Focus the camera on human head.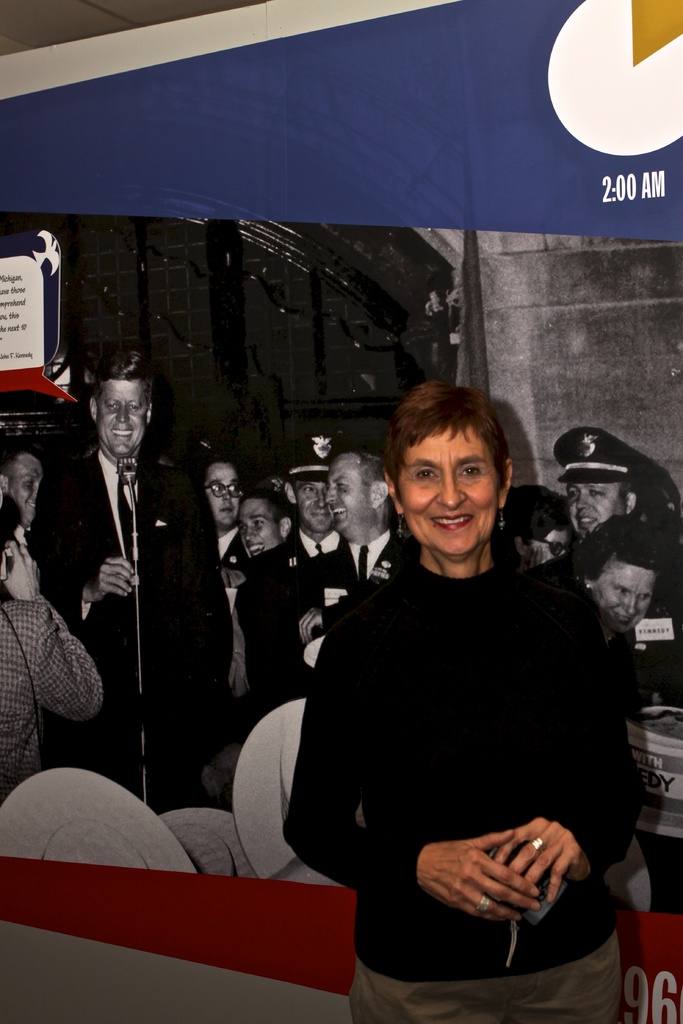
Focus region: BBox(237, 489, 297, 561).
